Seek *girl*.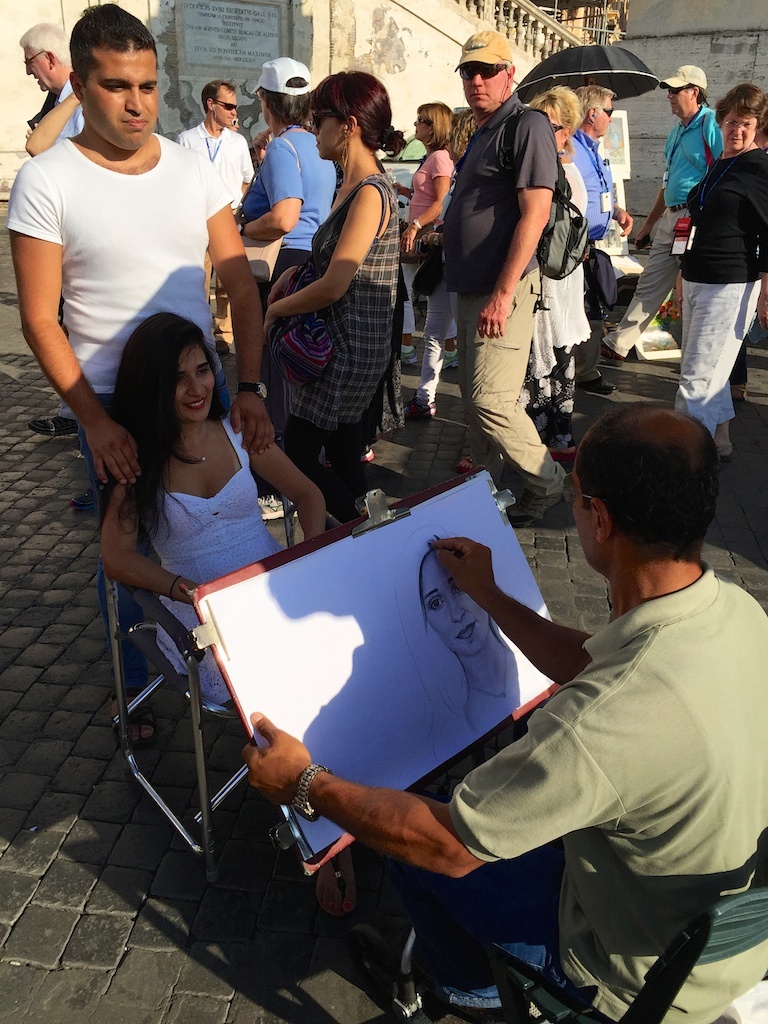
(261,81,402,505).
